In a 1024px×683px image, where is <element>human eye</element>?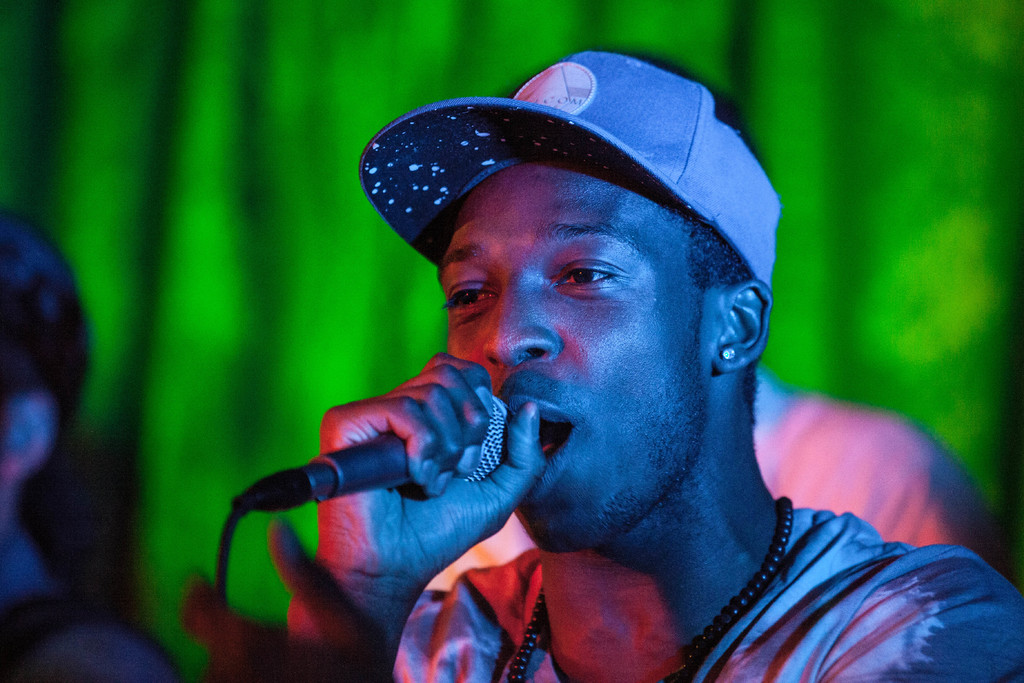
[440, 270, 494, 318].
